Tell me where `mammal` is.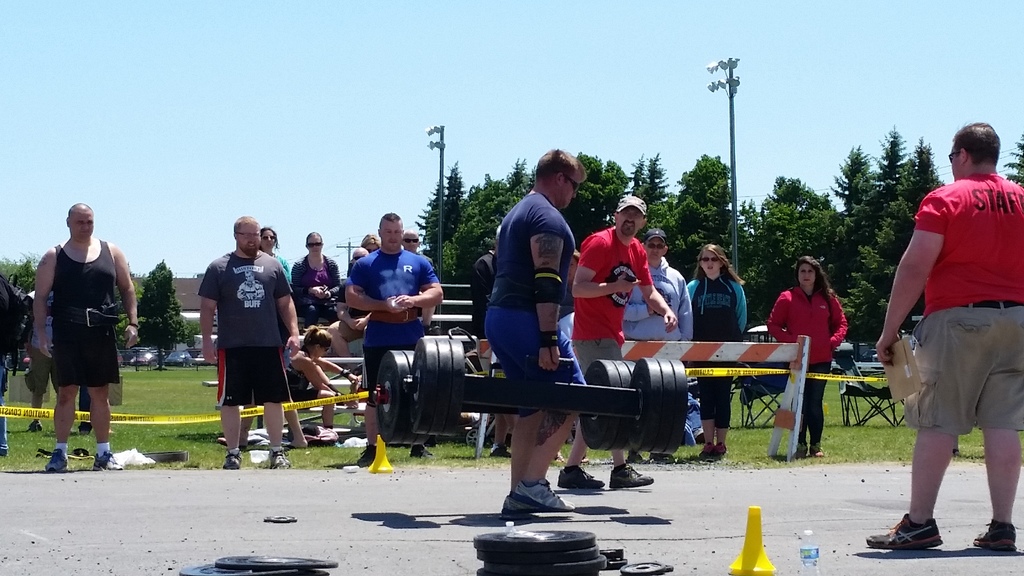
`mammal` is at pyautogui.locateOnScreen(341, 246, 370, 318).
